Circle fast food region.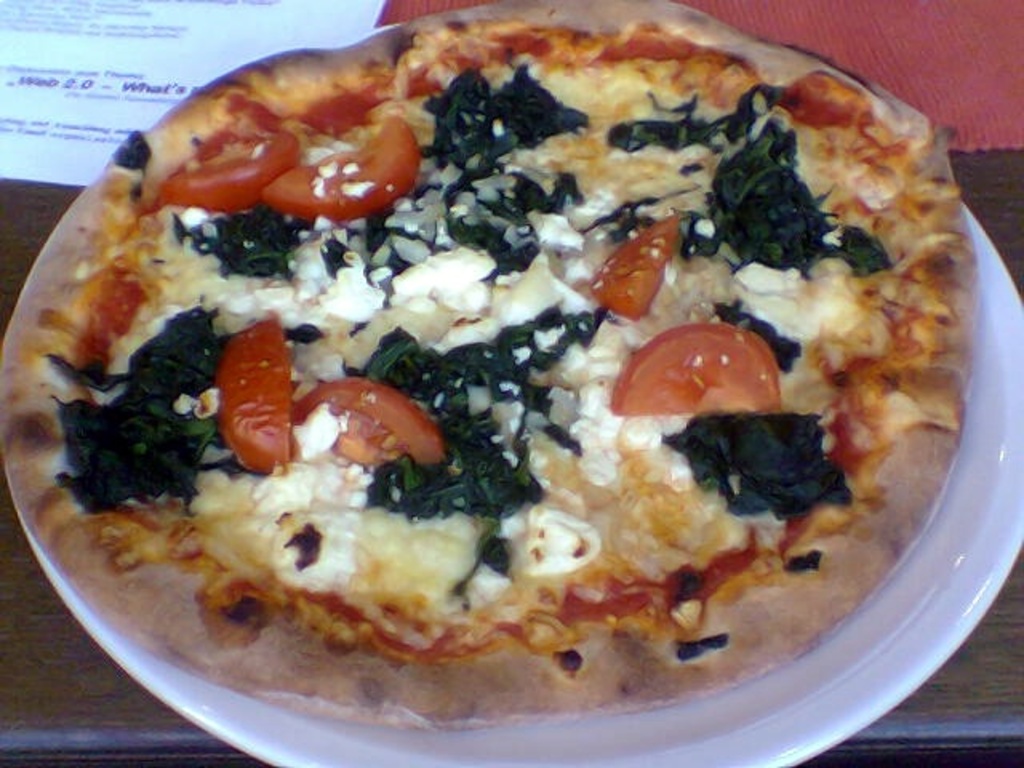
Region: bbox=[558, 334, 954, 696].
